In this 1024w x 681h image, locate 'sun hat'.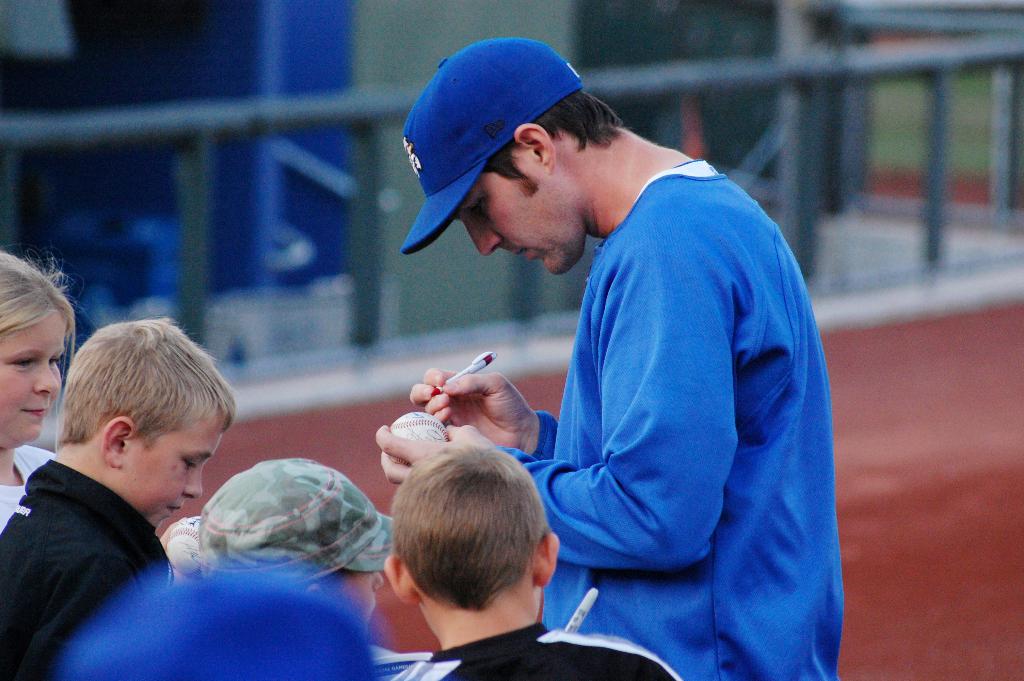
Bounding box: pyautogui.locateOnScreen(195, 455, 397, 593).
